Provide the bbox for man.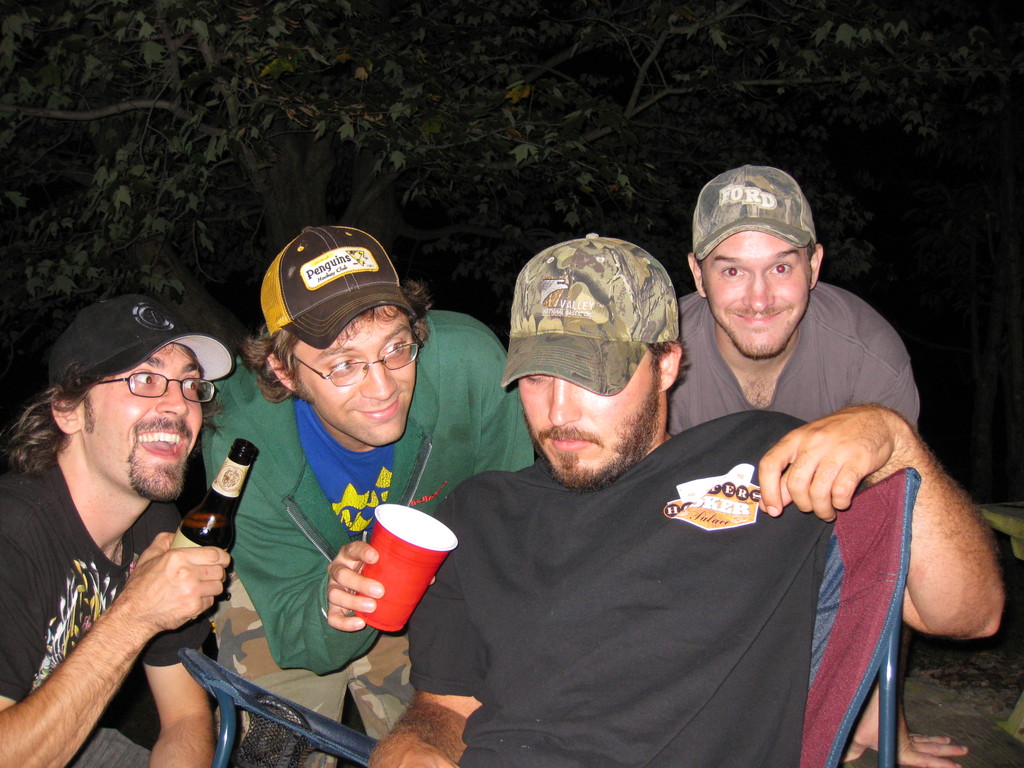
197, 223, 536, 767.
